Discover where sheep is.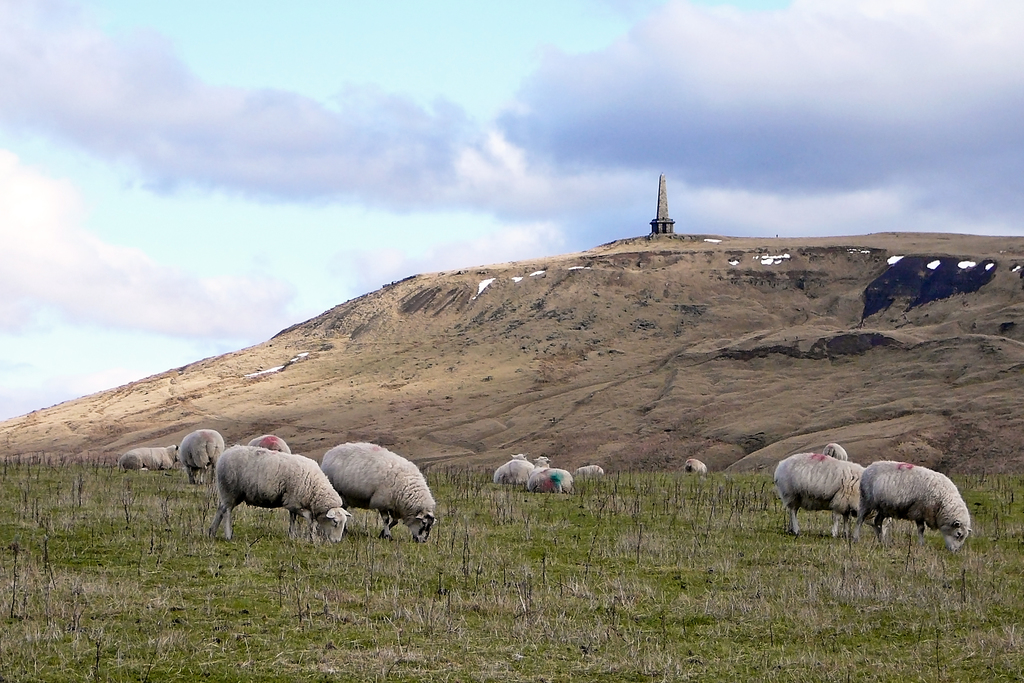
Discovered at 499:456:532:488.
